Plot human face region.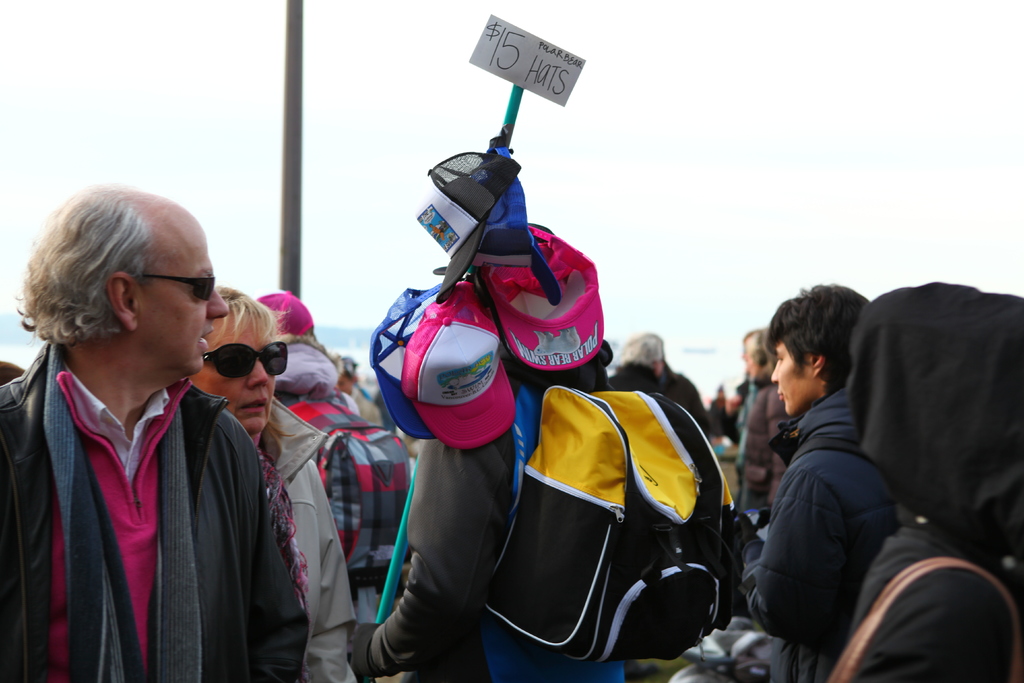
Plotted at <bbox>138, 213, 230, 377</bbox>.
